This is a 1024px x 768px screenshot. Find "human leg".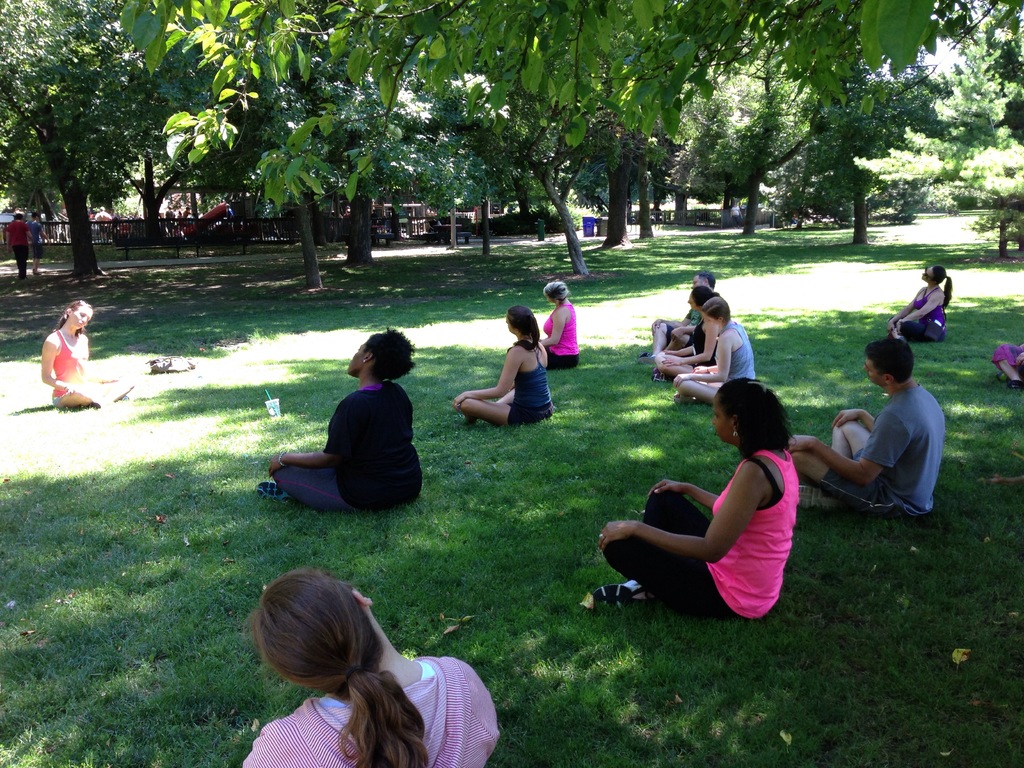
Bounding box: left=459, top=397, right=518, bottom=428.
